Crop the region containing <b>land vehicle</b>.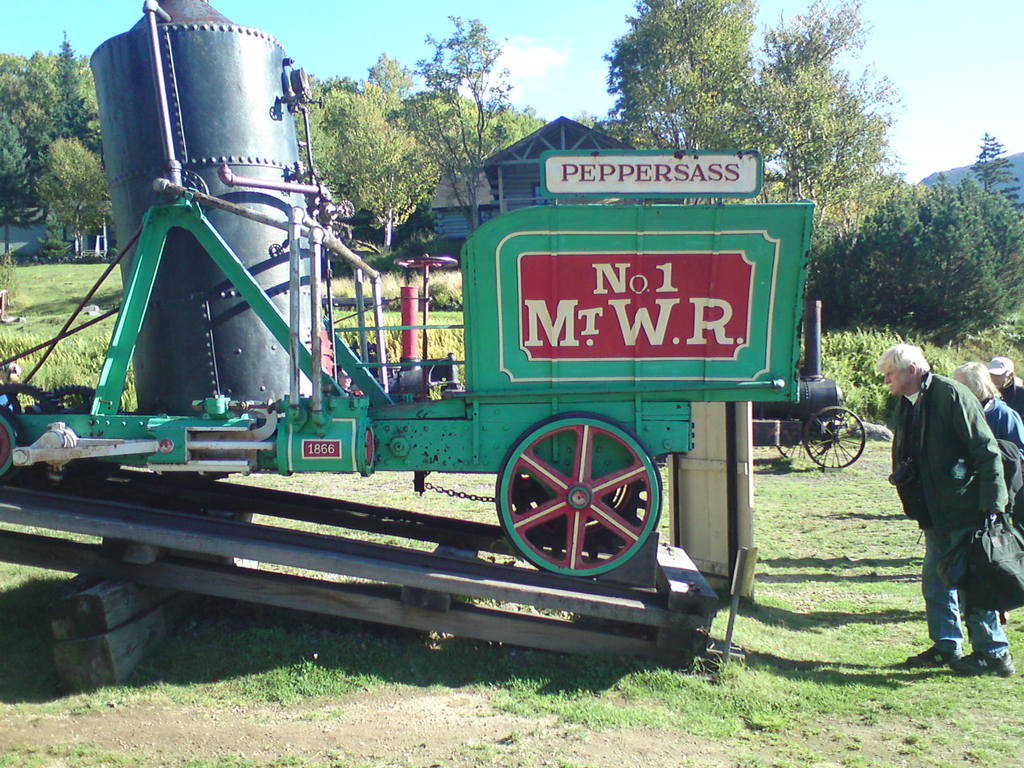
Crop region: [2, 69, 847, 660].
